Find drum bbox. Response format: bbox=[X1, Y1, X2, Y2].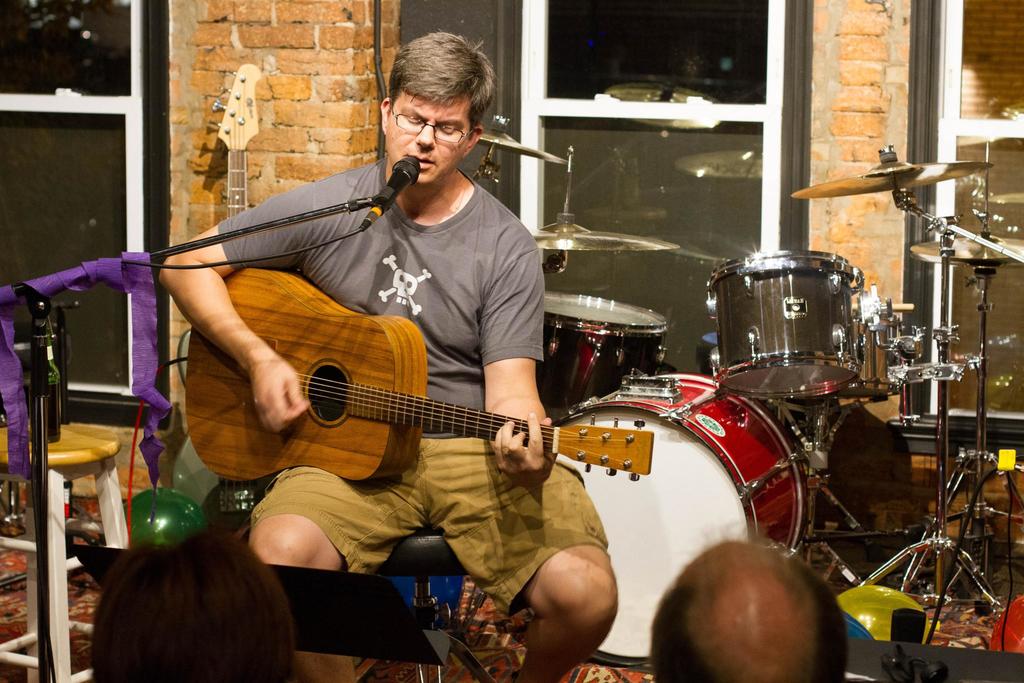
bbox=[843, 305, 892, 410].
